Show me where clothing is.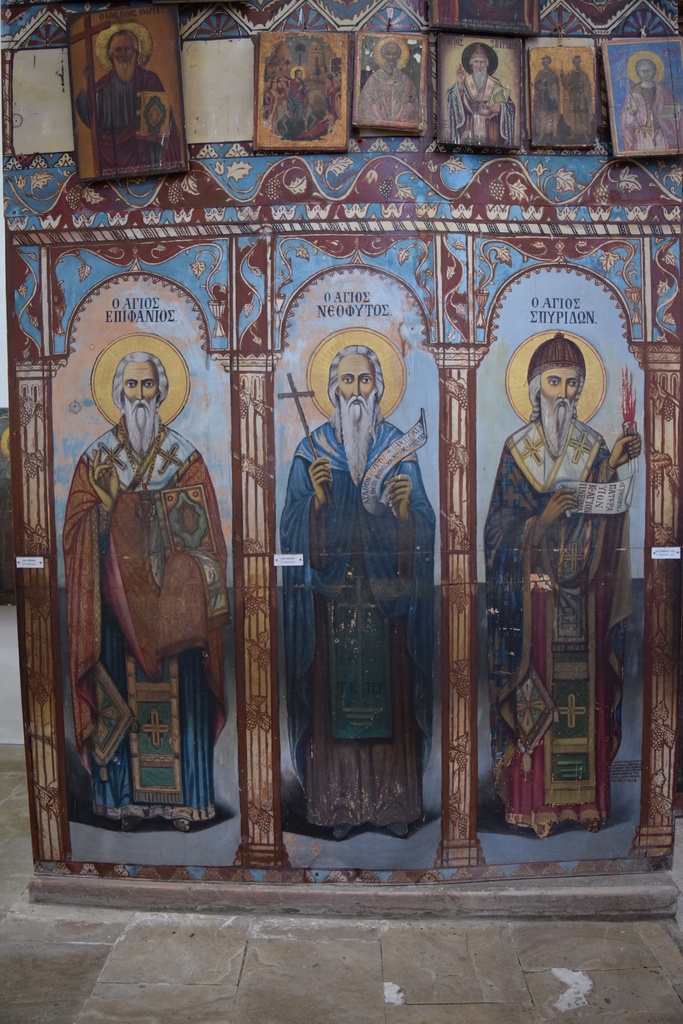
clothing is at [left=64, top=419, right=231, bottom=822].
